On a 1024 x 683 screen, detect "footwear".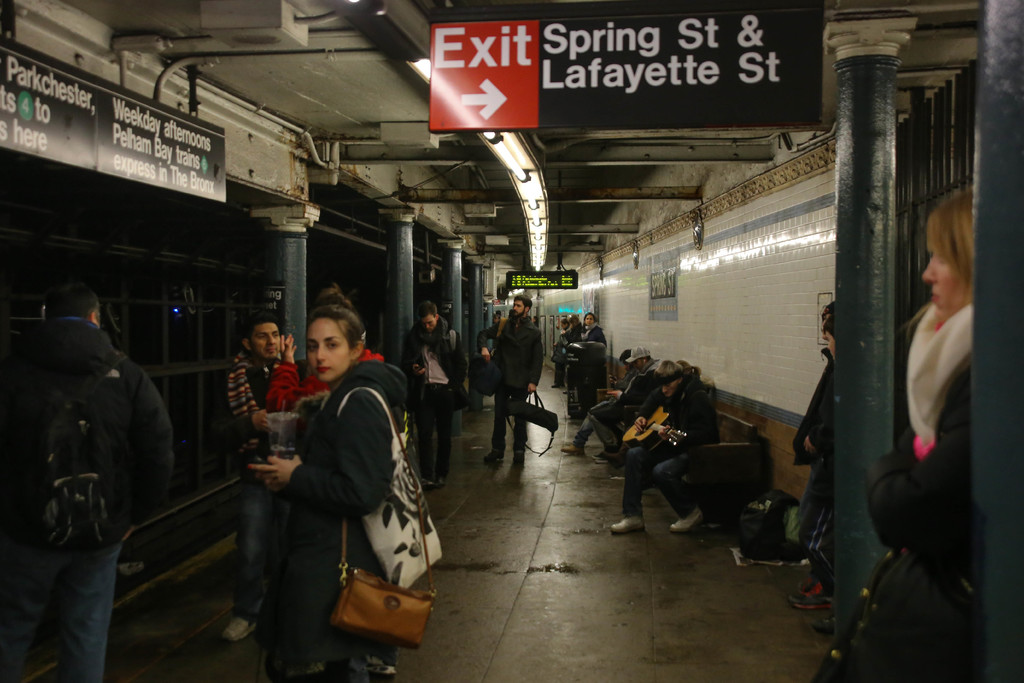
(513, 447, 528, 456).
